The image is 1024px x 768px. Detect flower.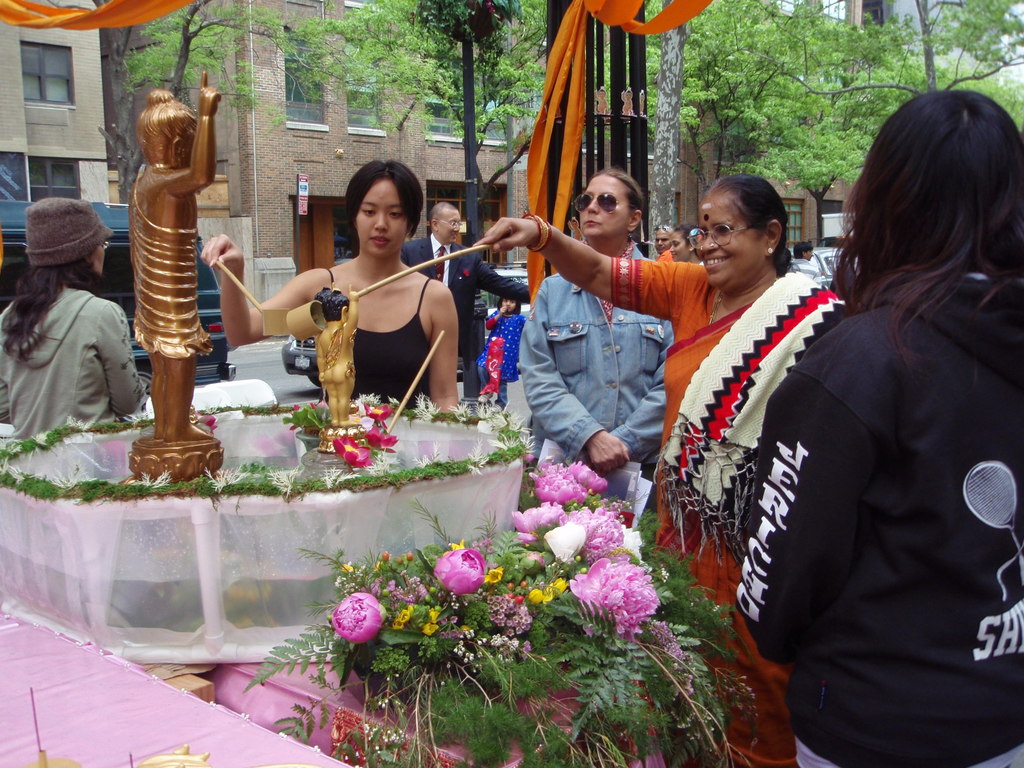
Detection: (368,421,397,451).
